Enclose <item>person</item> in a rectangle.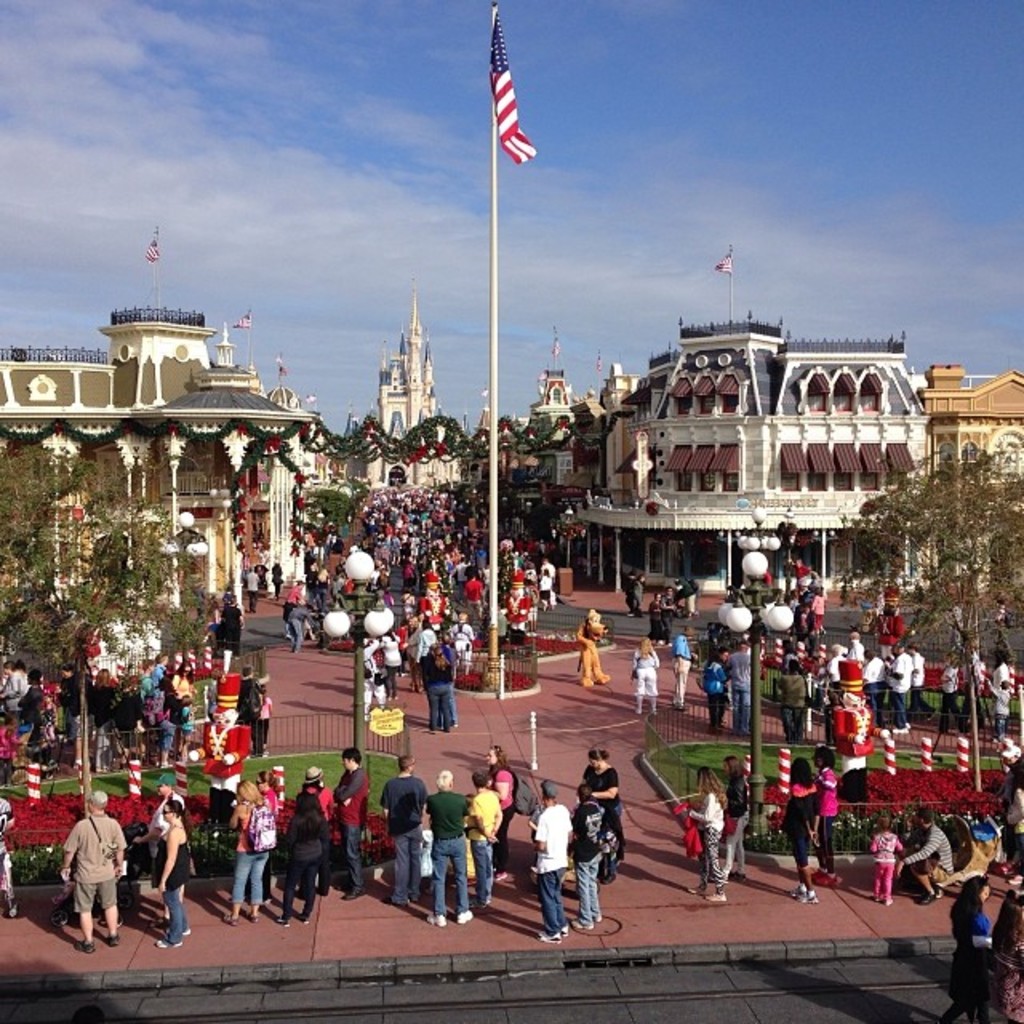
l=533, t=782, r=576, b=938.
